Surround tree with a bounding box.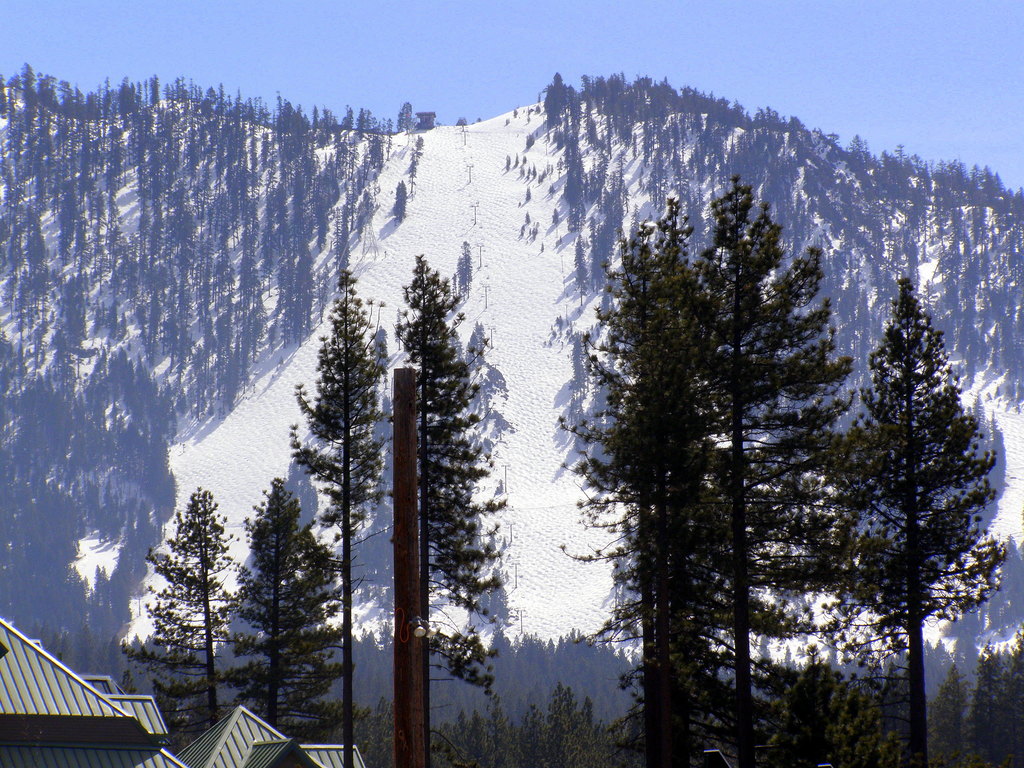
box(821, 274, 1014, 767).
